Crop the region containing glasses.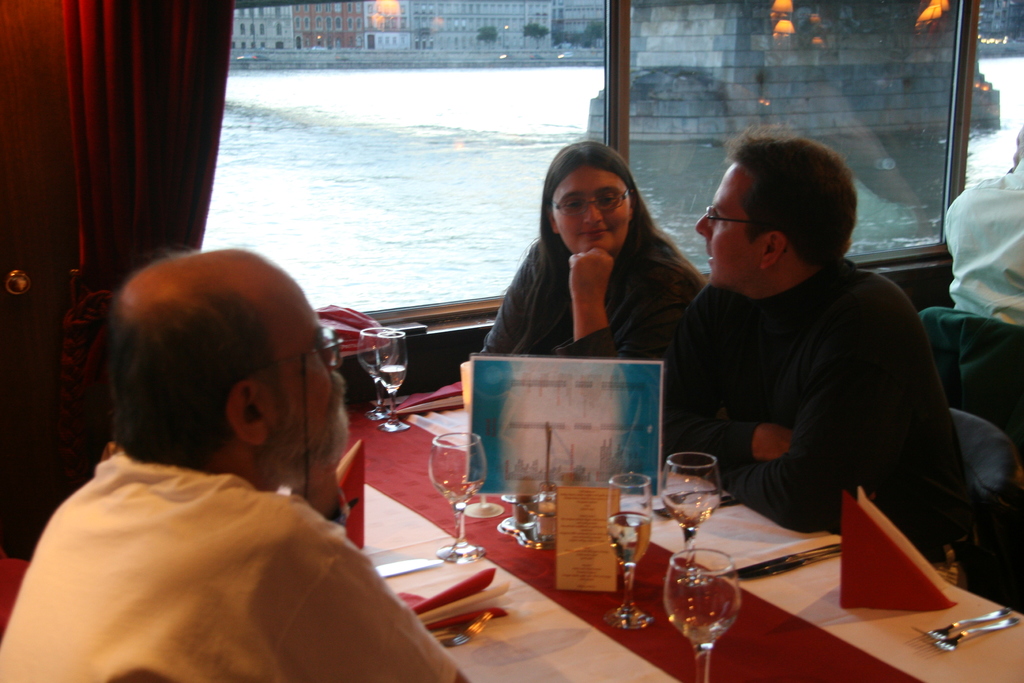
Crop region: Rect(707, 209, 774, 227).
